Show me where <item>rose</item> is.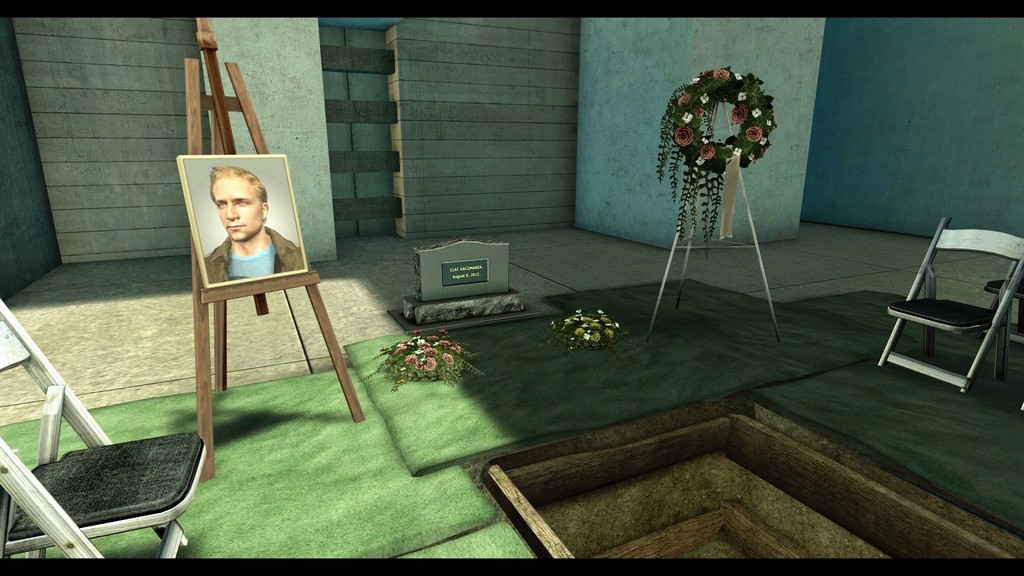
<item>rose</item> is at [701, 146, 714, 159].
